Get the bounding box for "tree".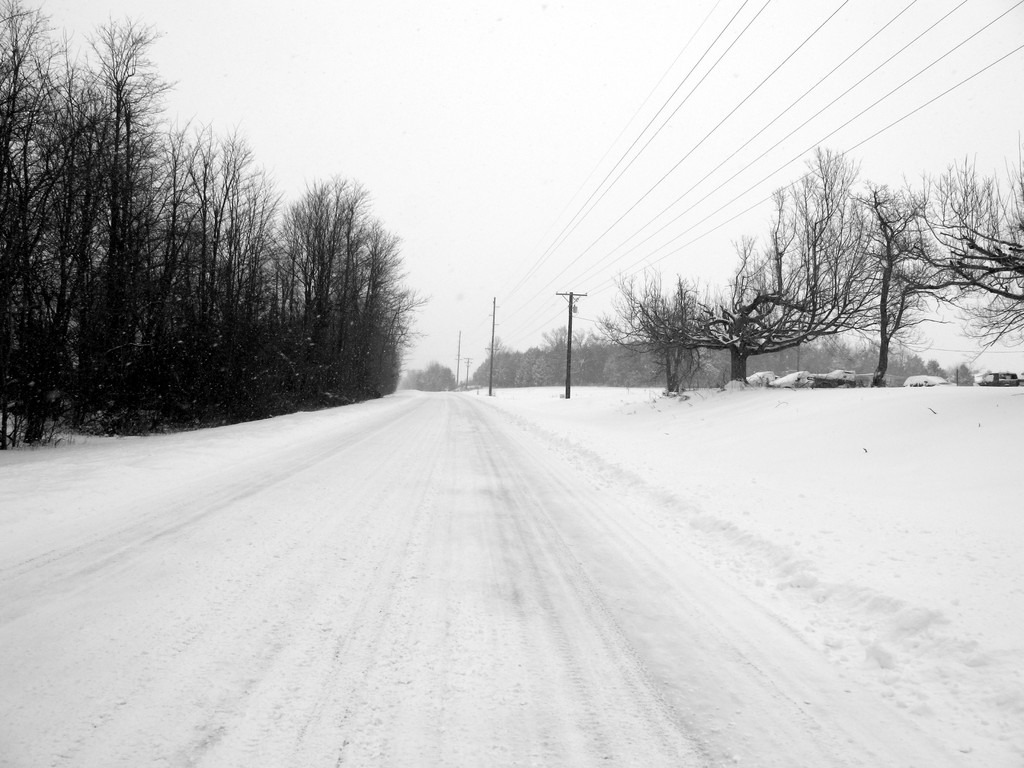
[left=591, top=270, right=723, bottom=383].
